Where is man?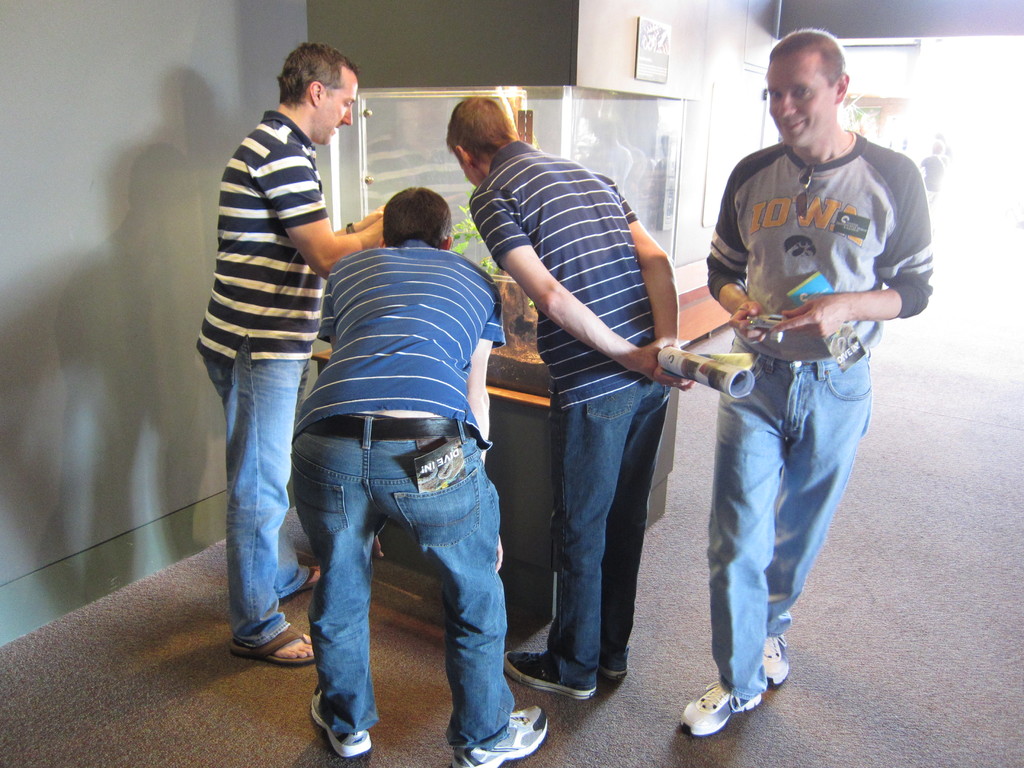
198, 40, 389, 664.
